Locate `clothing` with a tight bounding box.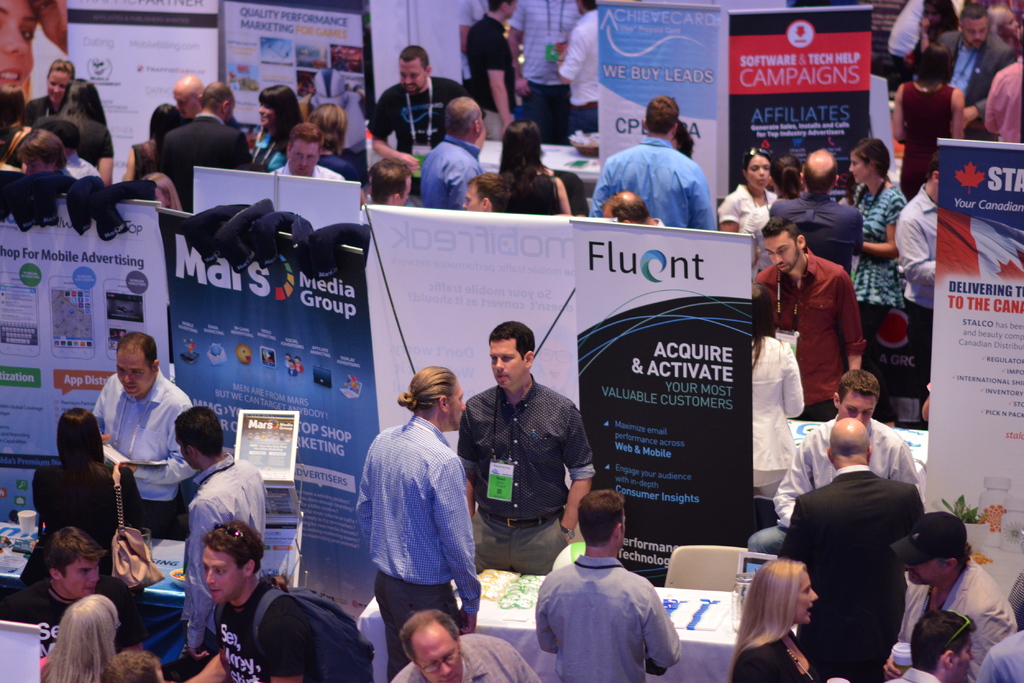
755 252 865 425.
